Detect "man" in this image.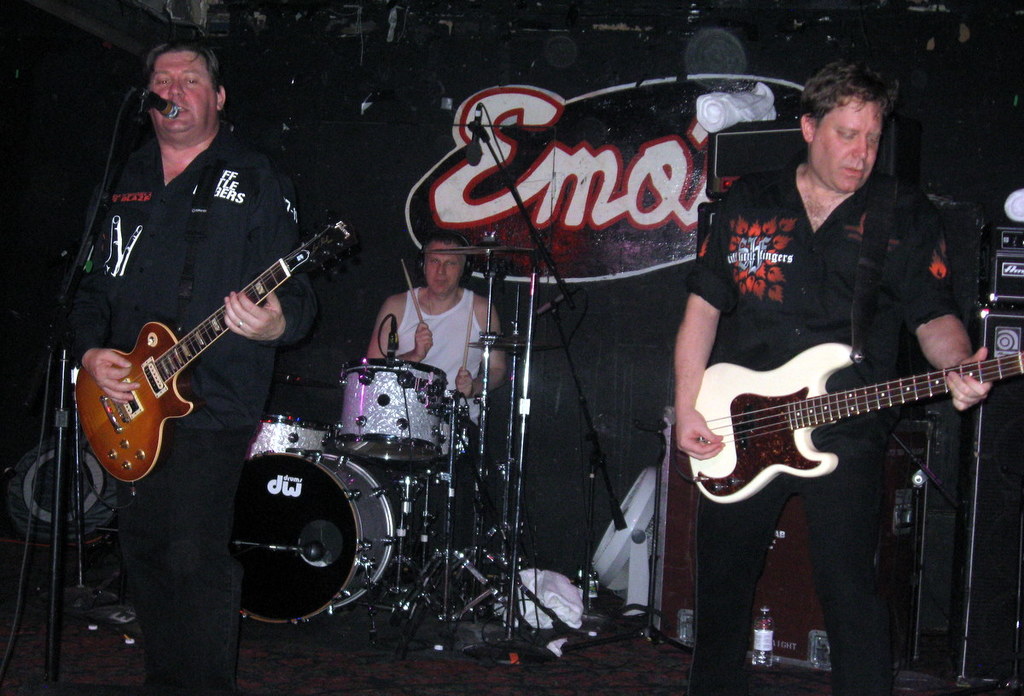
Detection: select_region(56, 33, 319, 695).
